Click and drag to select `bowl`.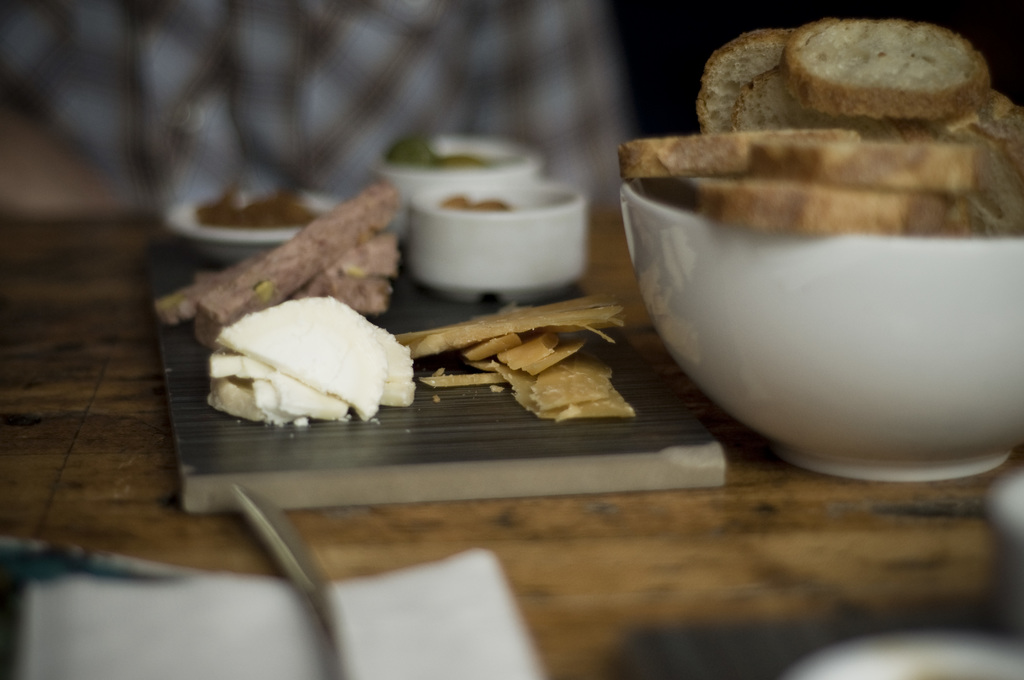
Selection: 381/137/541/204.
